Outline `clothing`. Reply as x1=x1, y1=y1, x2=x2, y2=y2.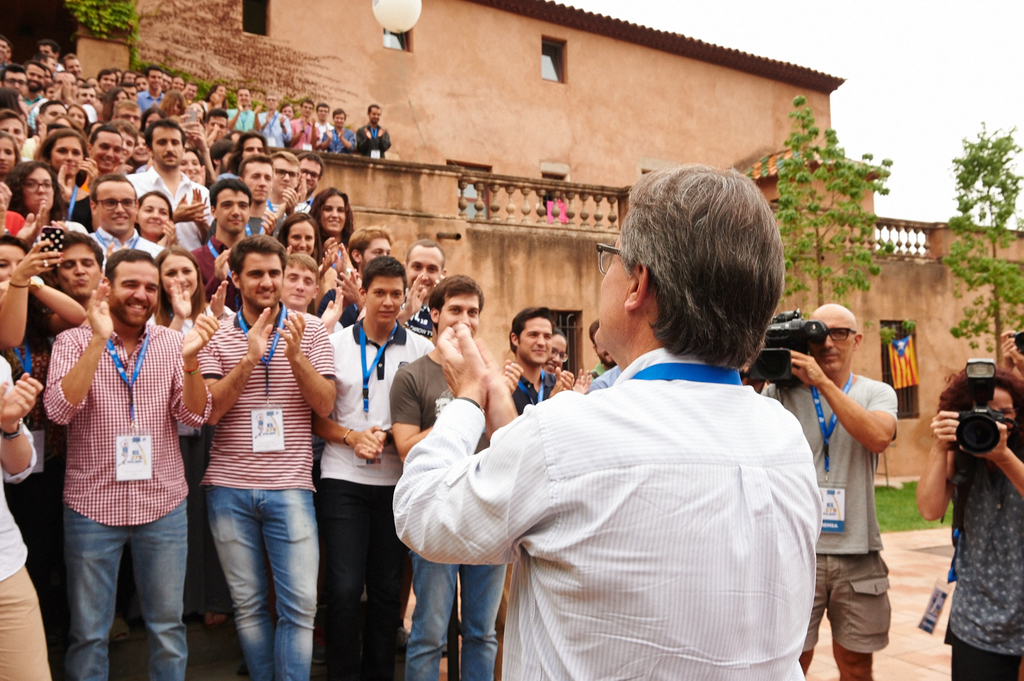
x1=262, y1=112, x2=293, y2=145.
